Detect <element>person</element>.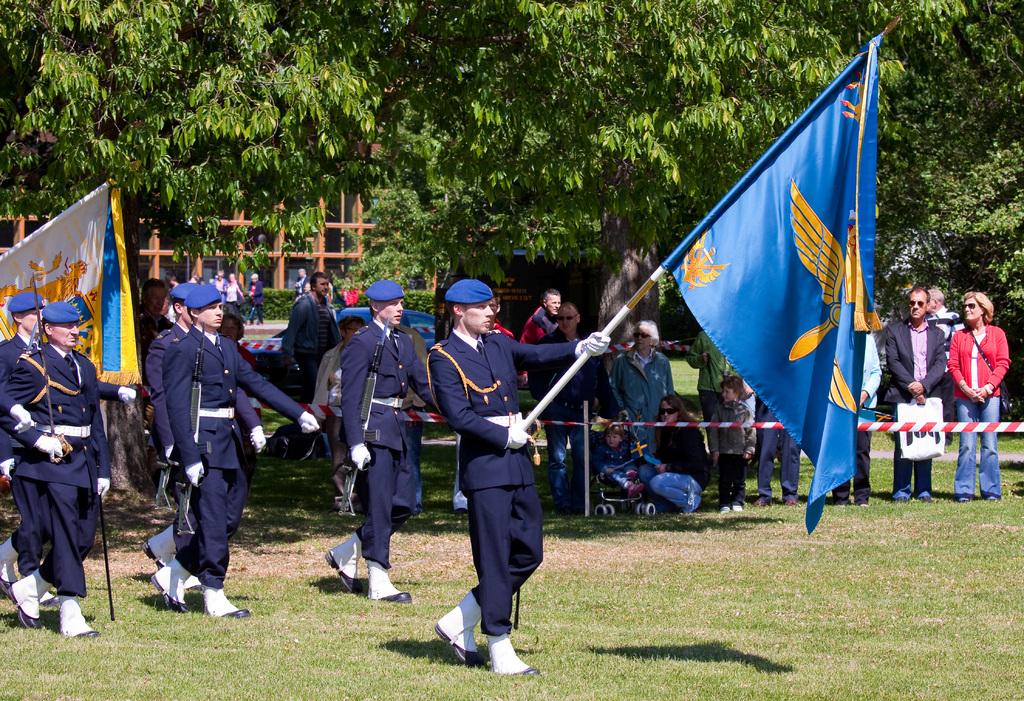
Detected at left=318, top=277, right=442, bottom=600.
